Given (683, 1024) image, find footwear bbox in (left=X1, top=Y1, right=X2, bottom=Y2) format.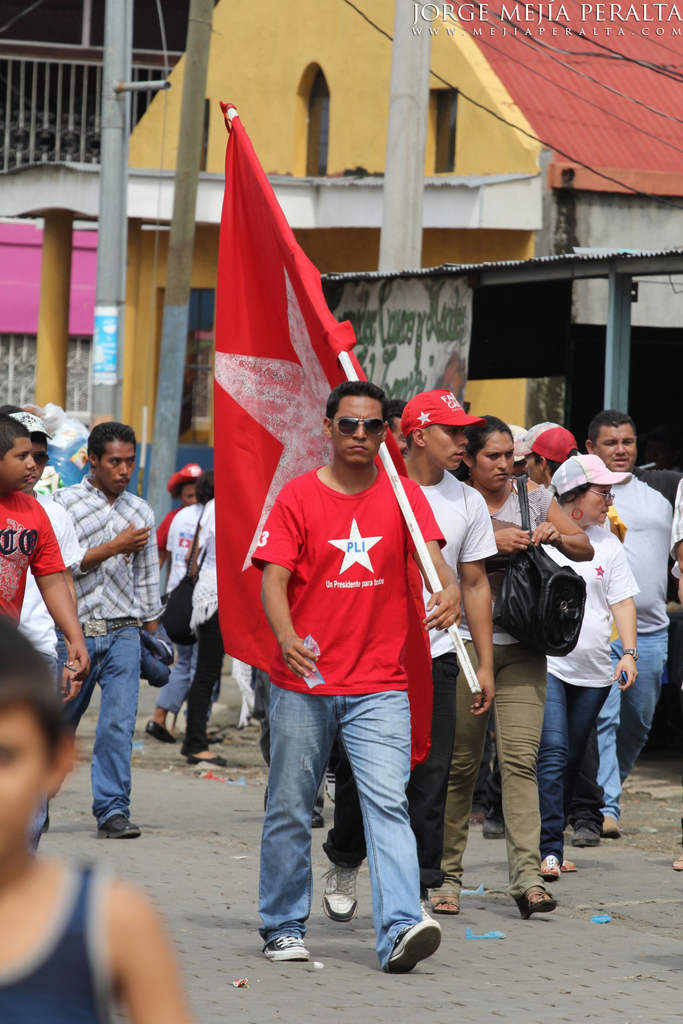
(left=421, top=883, right=460, bottom=915).
